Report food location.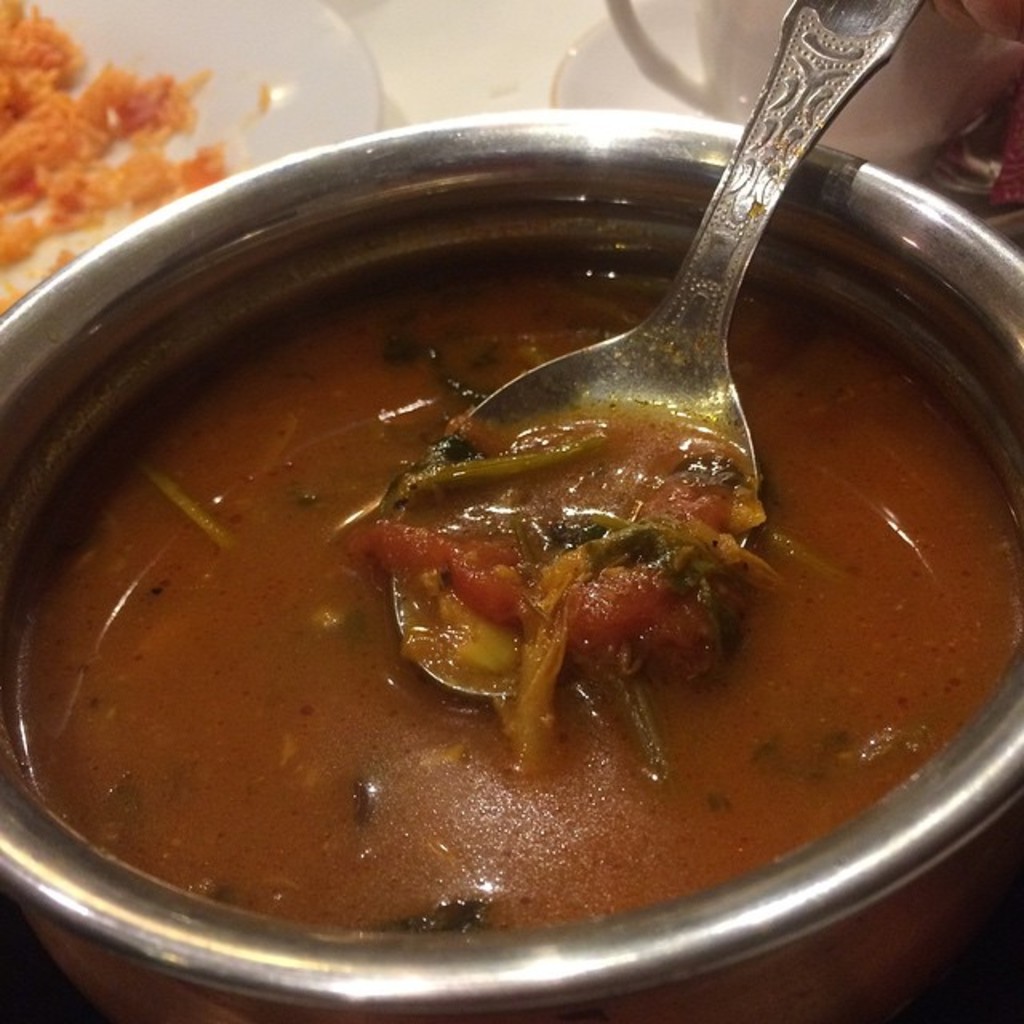
Report: x1=3 y1=3 x2=218 y2=242.
